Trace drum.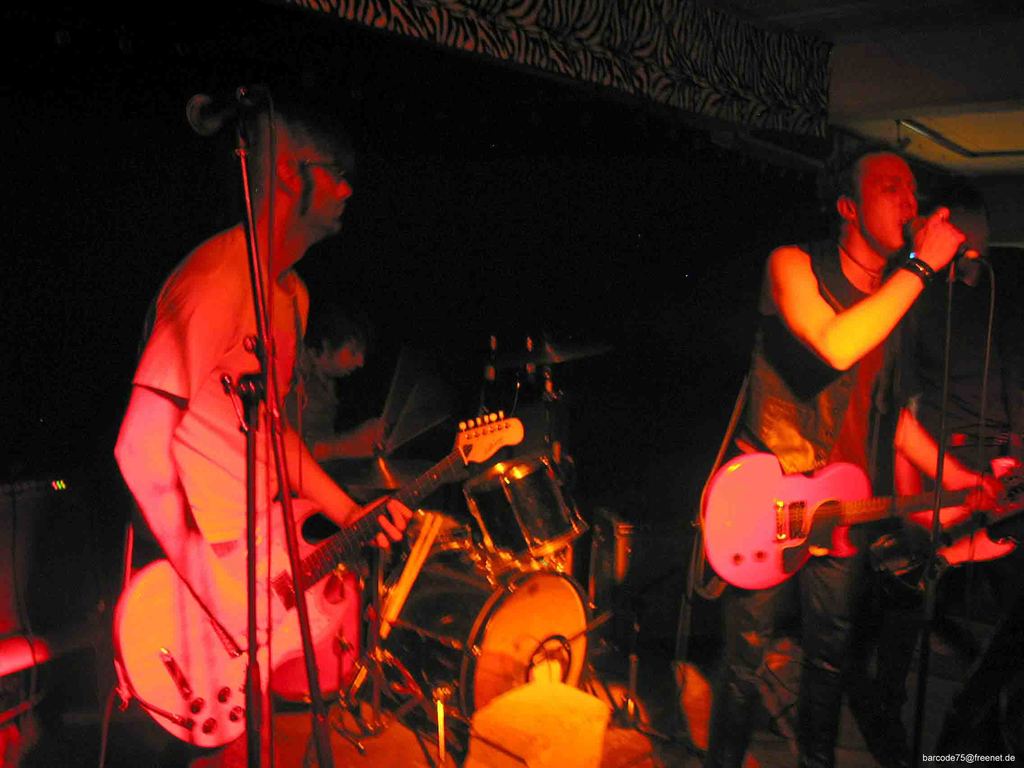
Traced to [x1=464, y1=445, x2=591, y2=569].
